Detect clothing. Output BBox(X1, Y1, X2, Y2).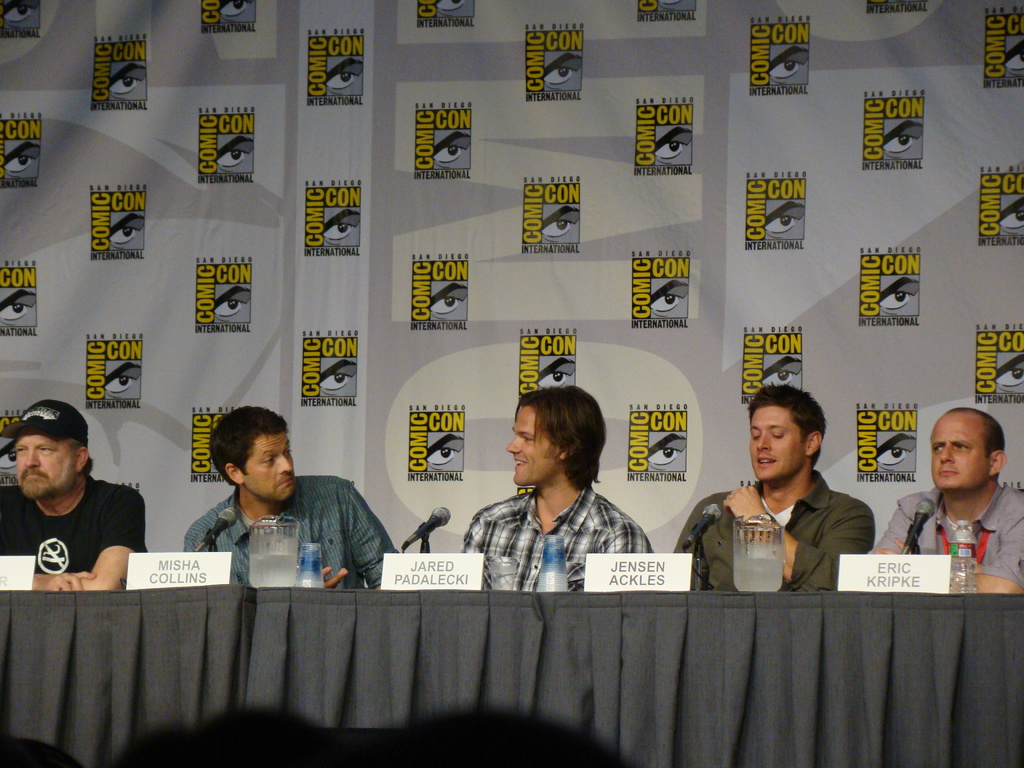
BBox(459, 481, 656, 593).
